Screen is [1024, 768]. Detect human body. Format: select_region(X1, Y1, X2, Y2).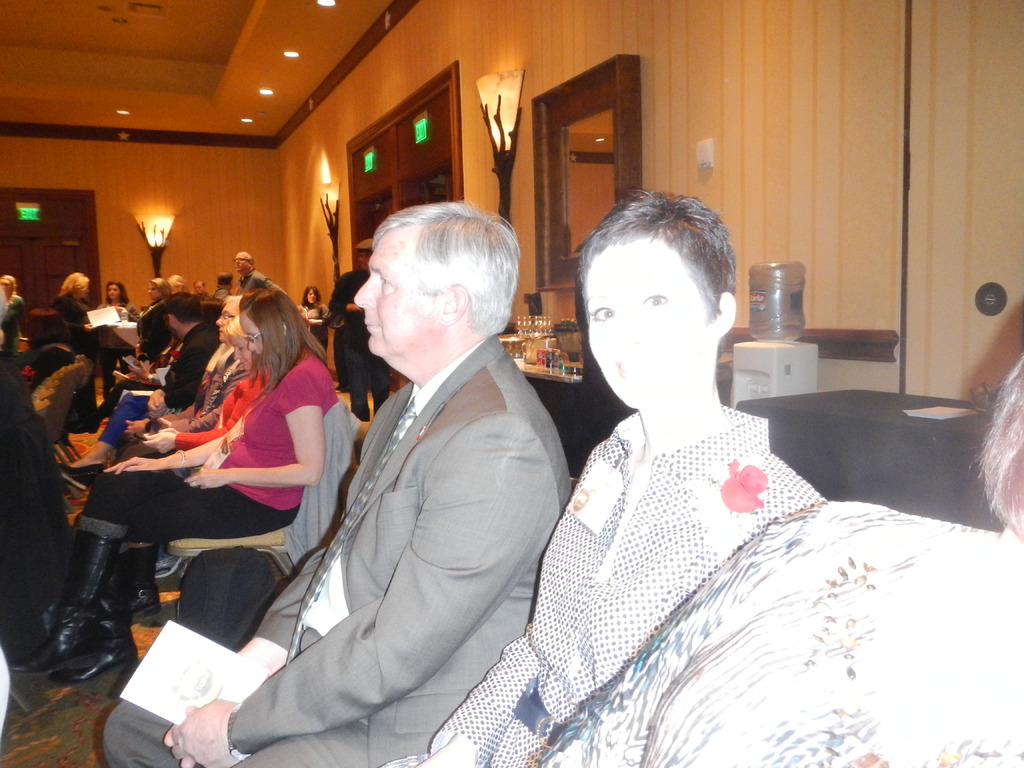
select_region(235, 260, 277, 291).
